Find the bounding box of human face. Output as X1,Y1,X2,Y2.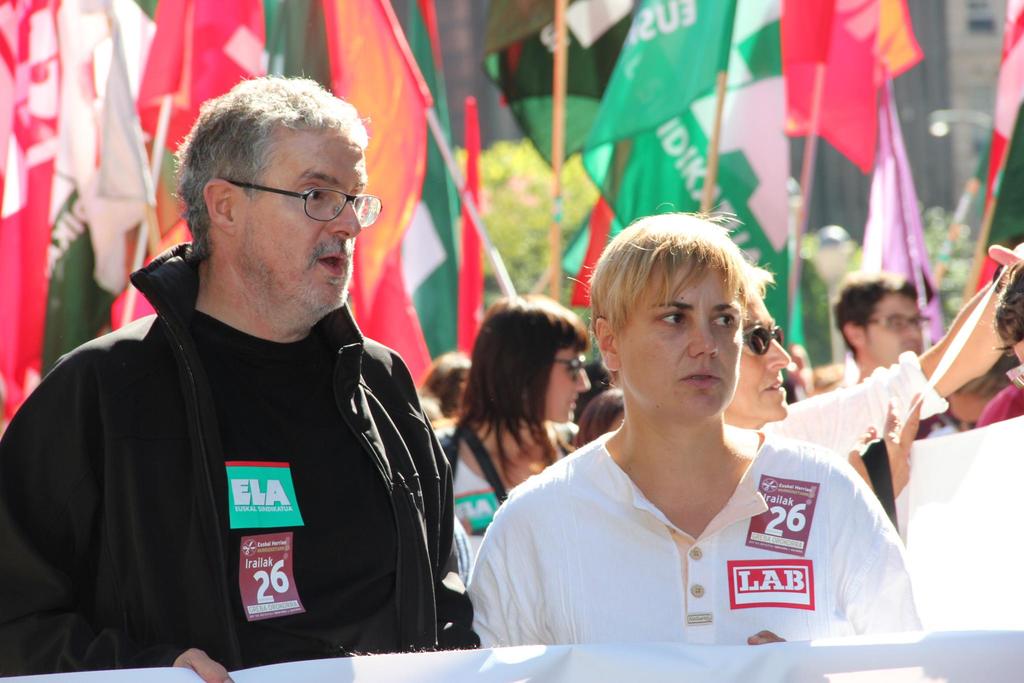
543,345,591,422.
